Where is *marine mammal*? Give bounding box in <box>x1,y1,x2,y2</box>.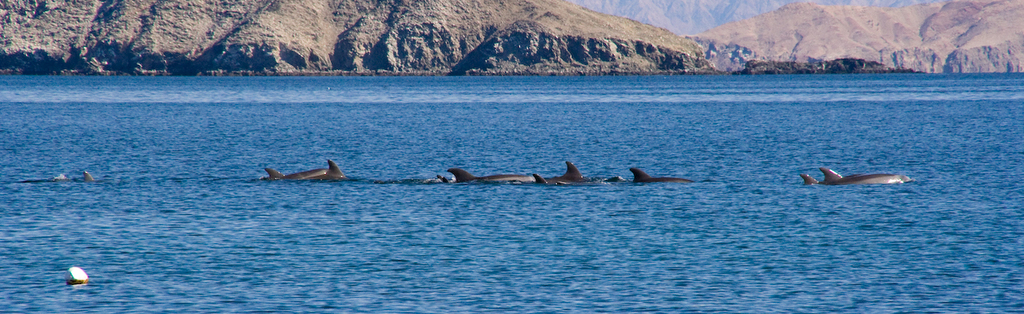
<box>799,165,911,189</box>.
